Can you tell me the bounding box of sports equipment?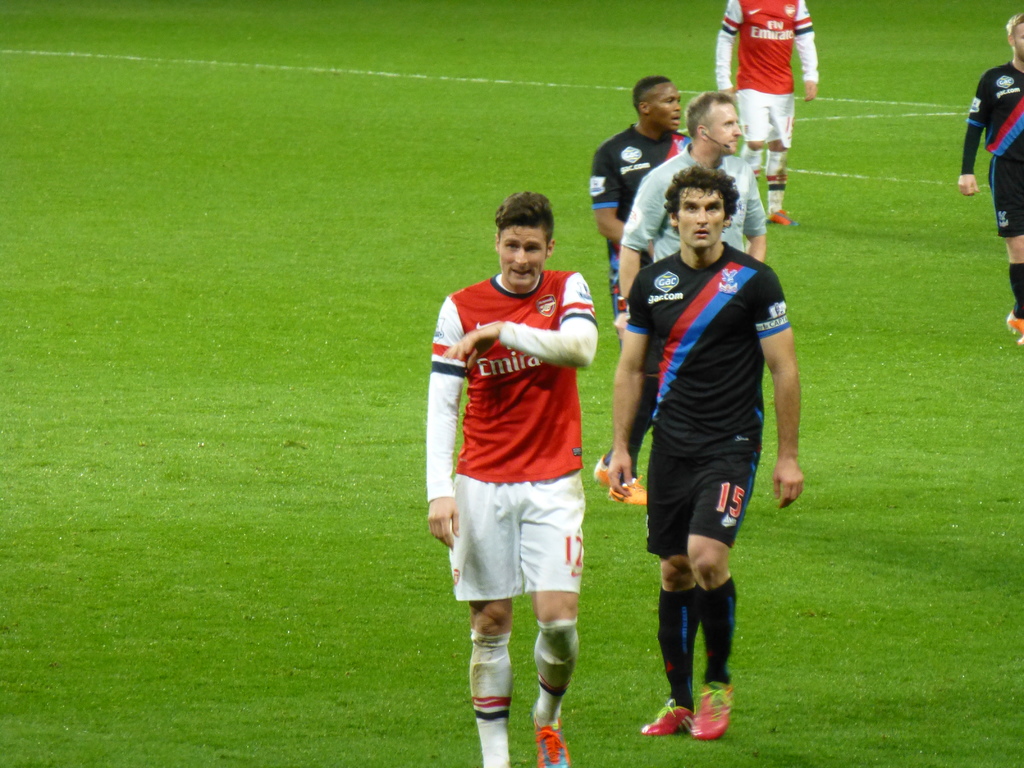
l=764, t=209, r=799, b=225.
